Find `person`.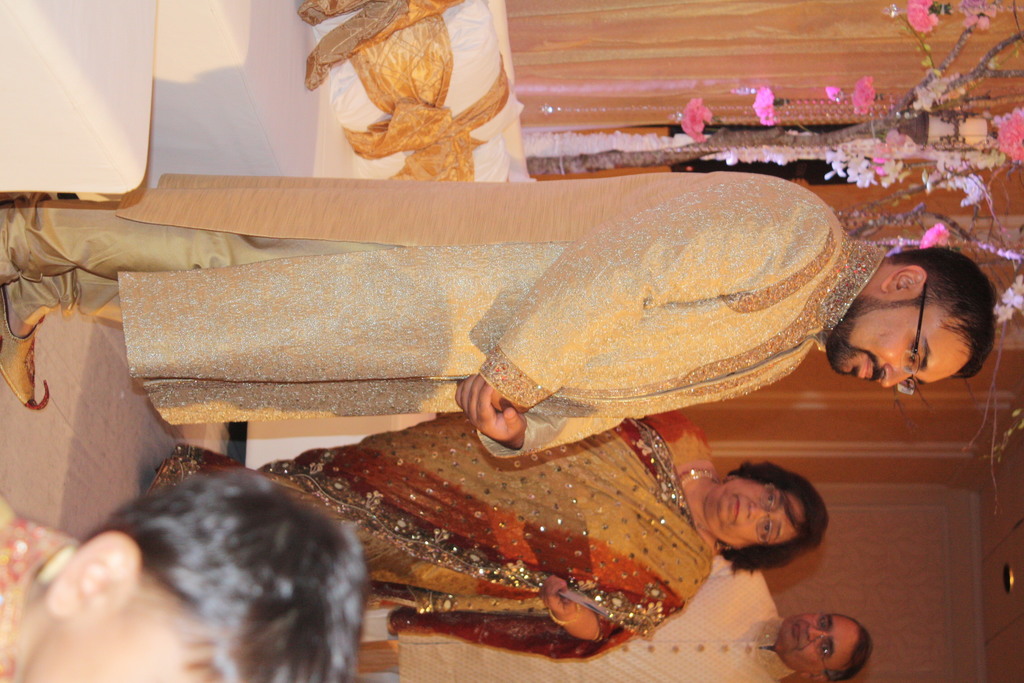
Rect(19, 443, 394, 682).
